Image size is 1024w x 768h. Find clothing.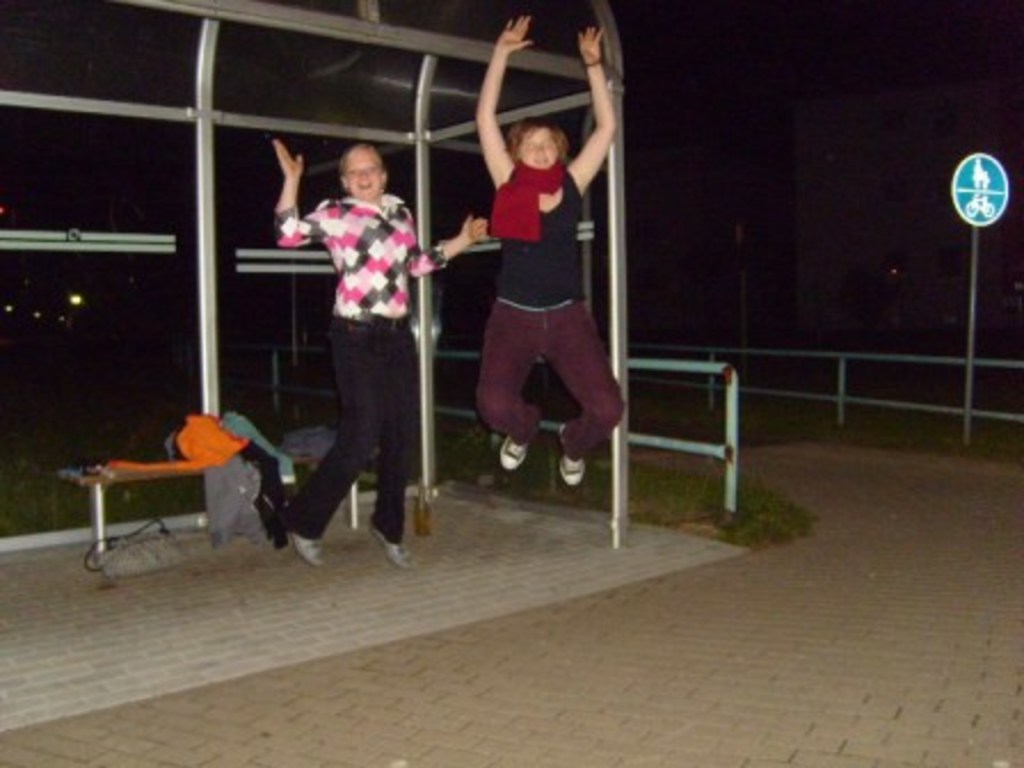
crop(274, 192, 448, 544).
